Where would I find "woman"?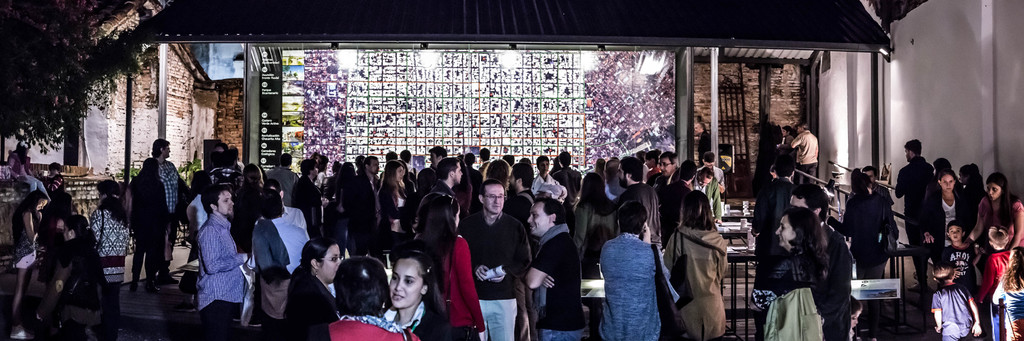
At <bbox>751, 207, 829, 340</bbox>.
